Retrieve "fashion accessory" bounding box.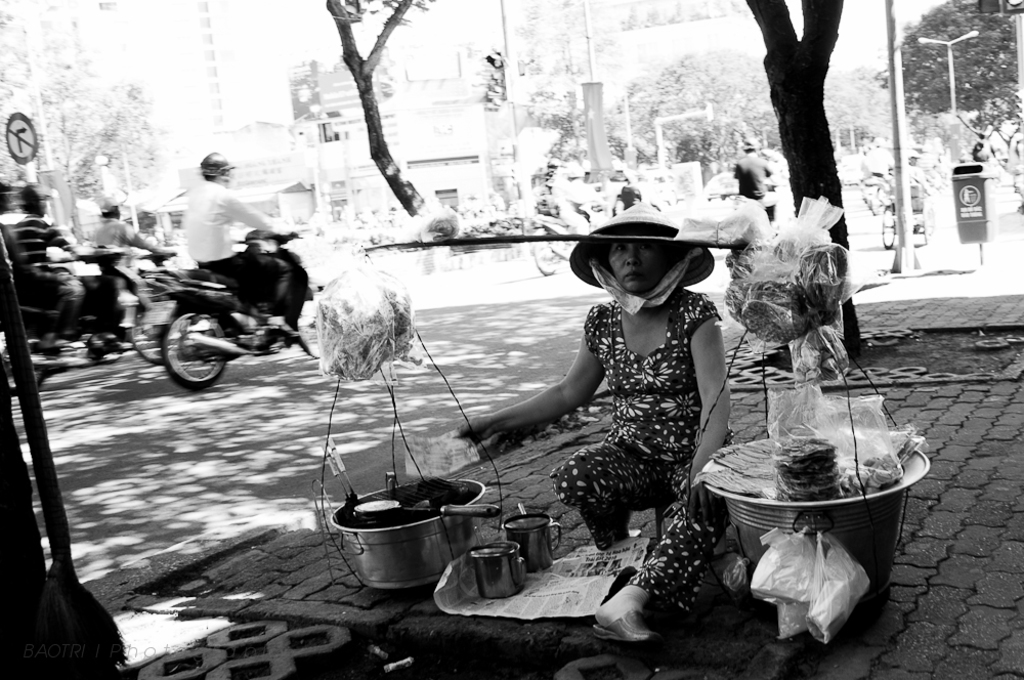
Bounding box: bbox=(570, 195, 717, 321).
